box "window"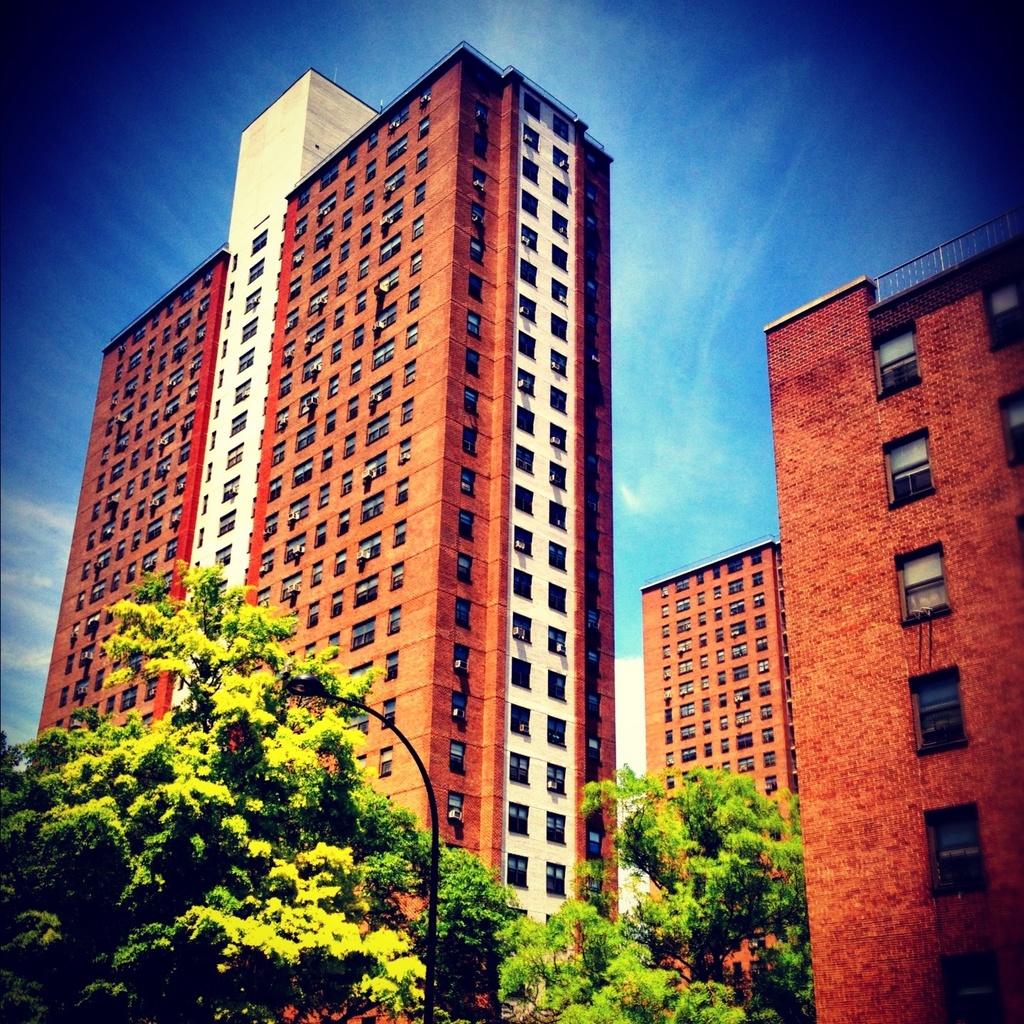
(124, 378, 134, 397)
